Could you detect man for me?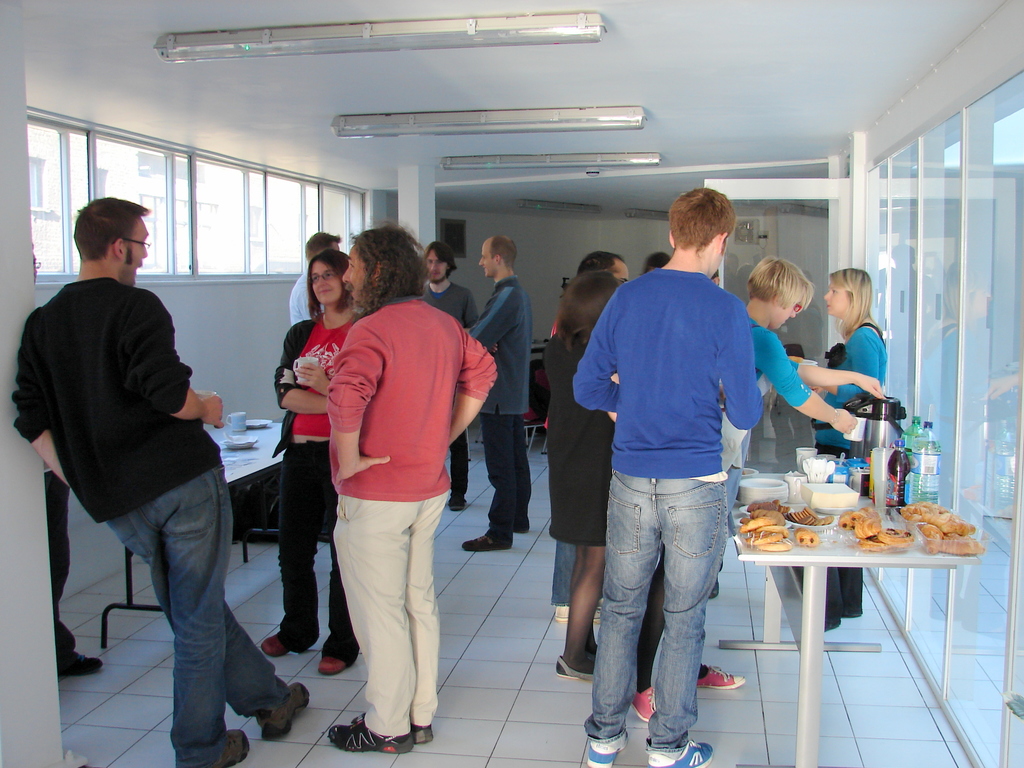
Detection result: [415,235,482,521].
